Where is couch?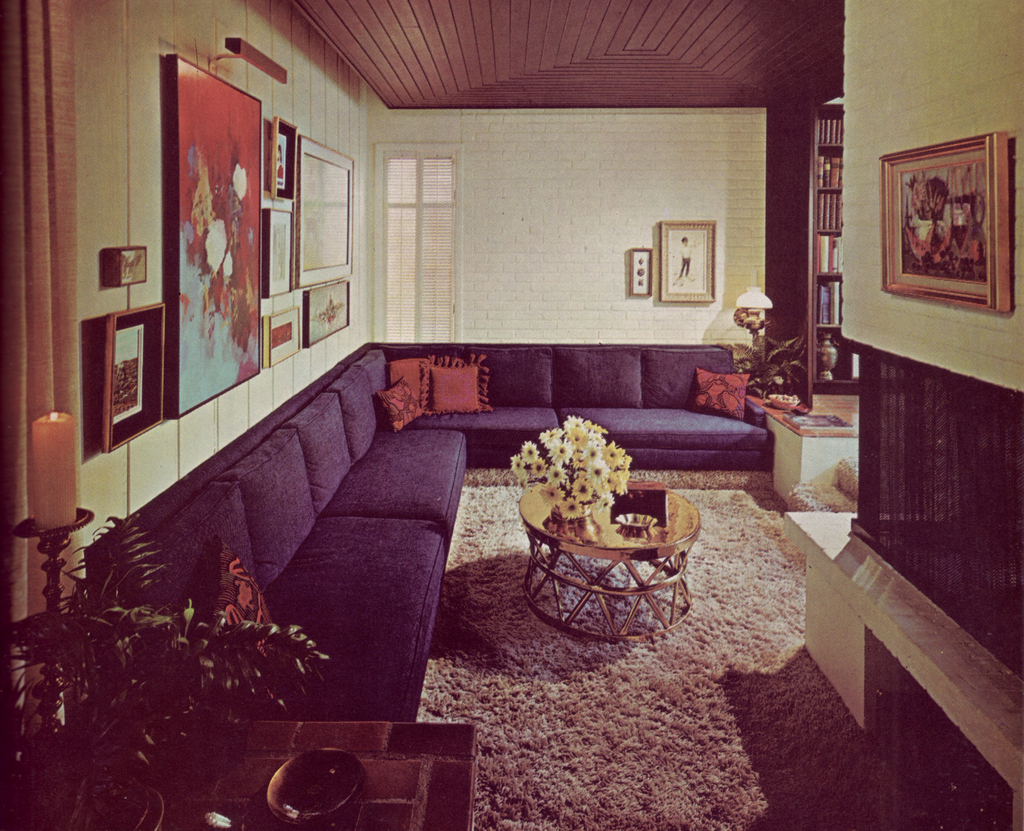
x1=82, y1=336, x2=772, y2=720.
